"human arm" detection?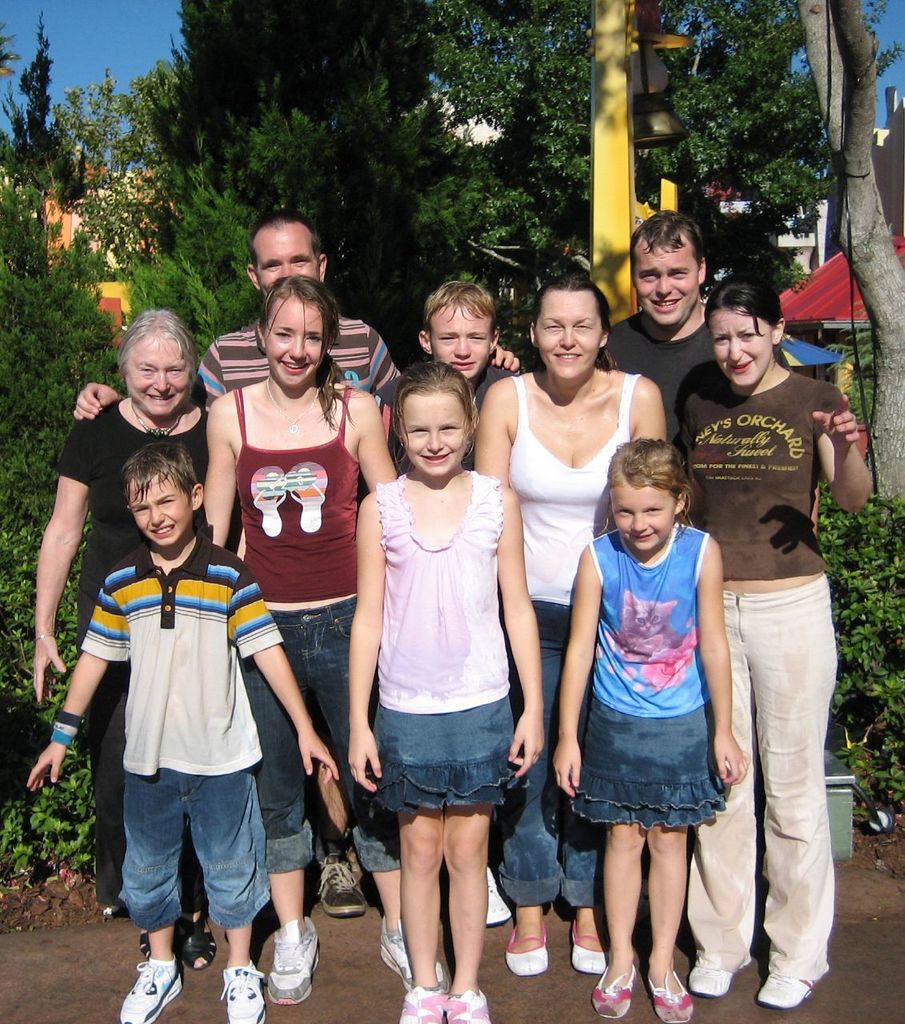
pyautogui.locateOnScreen(351, 385, 399, 490)
